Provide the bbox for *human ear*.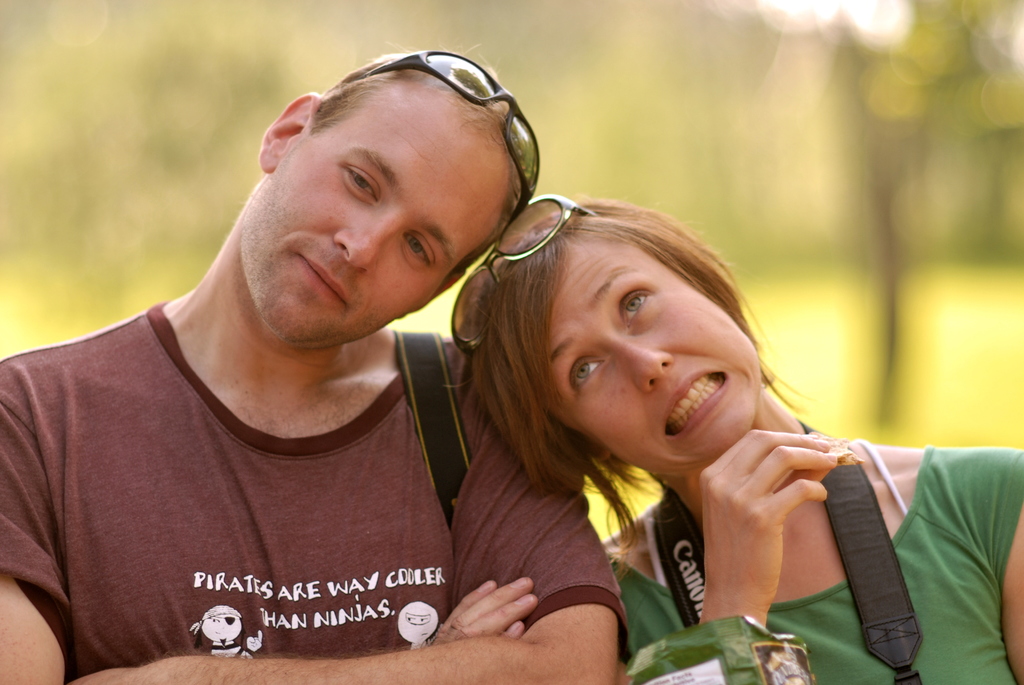
l=259, t=91, r=322, b=172.
